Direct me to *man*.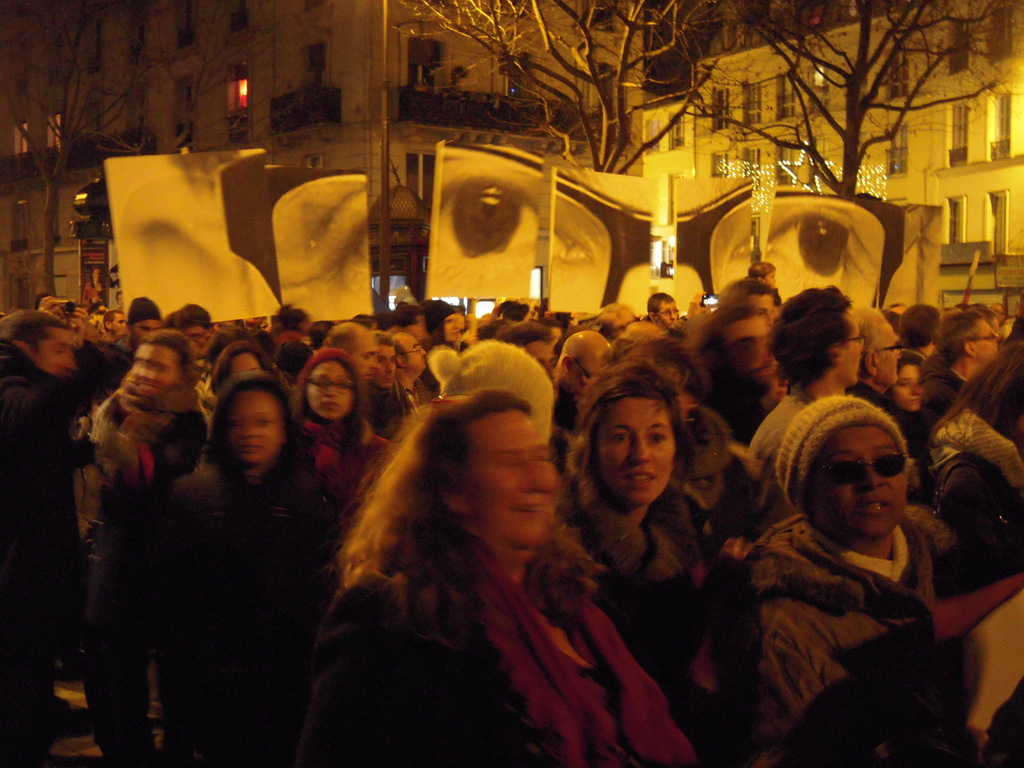
Direction: locate(897, 302, 945, 353).
